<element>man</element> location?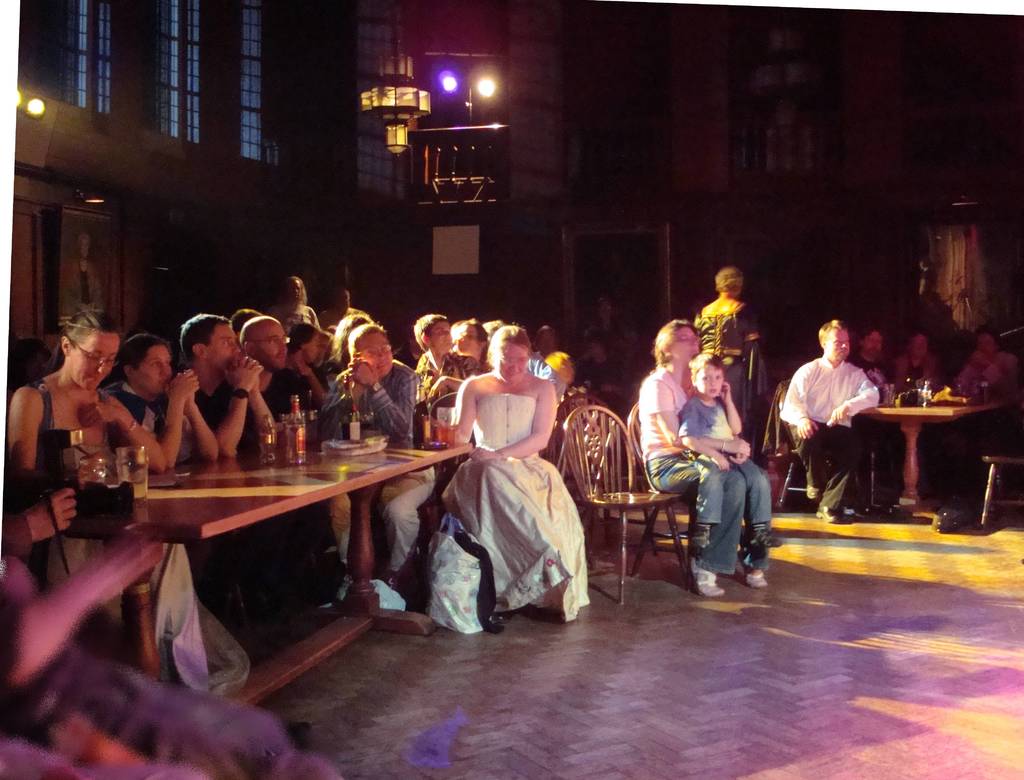
bbox(239, 317, 312, 443)
